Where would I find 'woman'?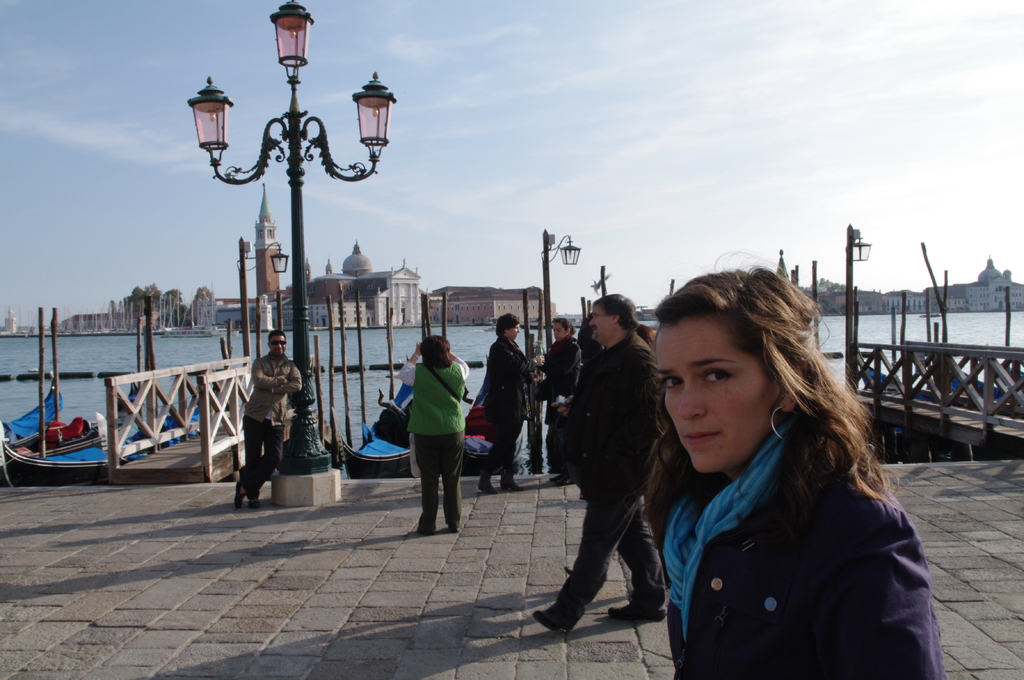
At <bbox>543, 315, 584, 485</bbox>.
